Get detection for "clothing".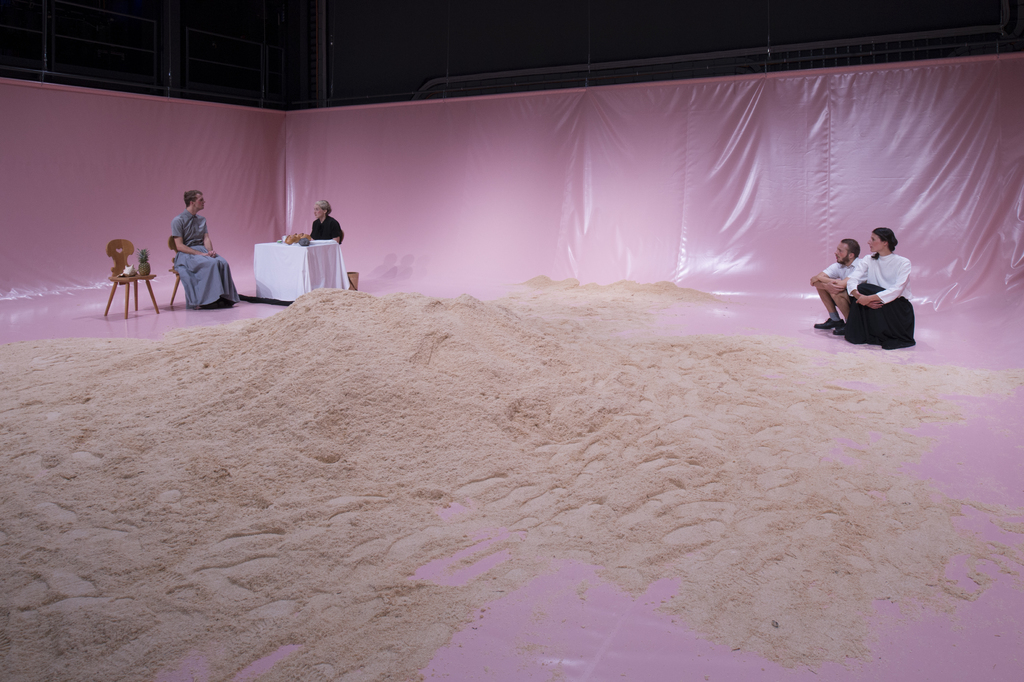
Detection: box(838, 253, 921, 351).
